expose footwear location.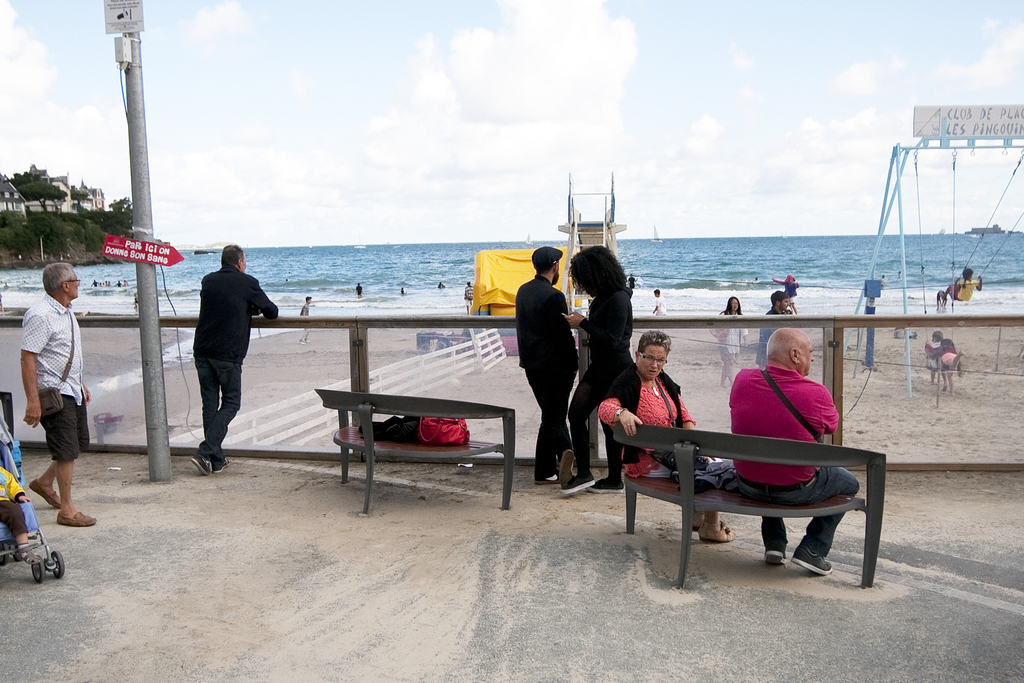
Exposed at x1=764 y1=548 x2=790 y2=563.
